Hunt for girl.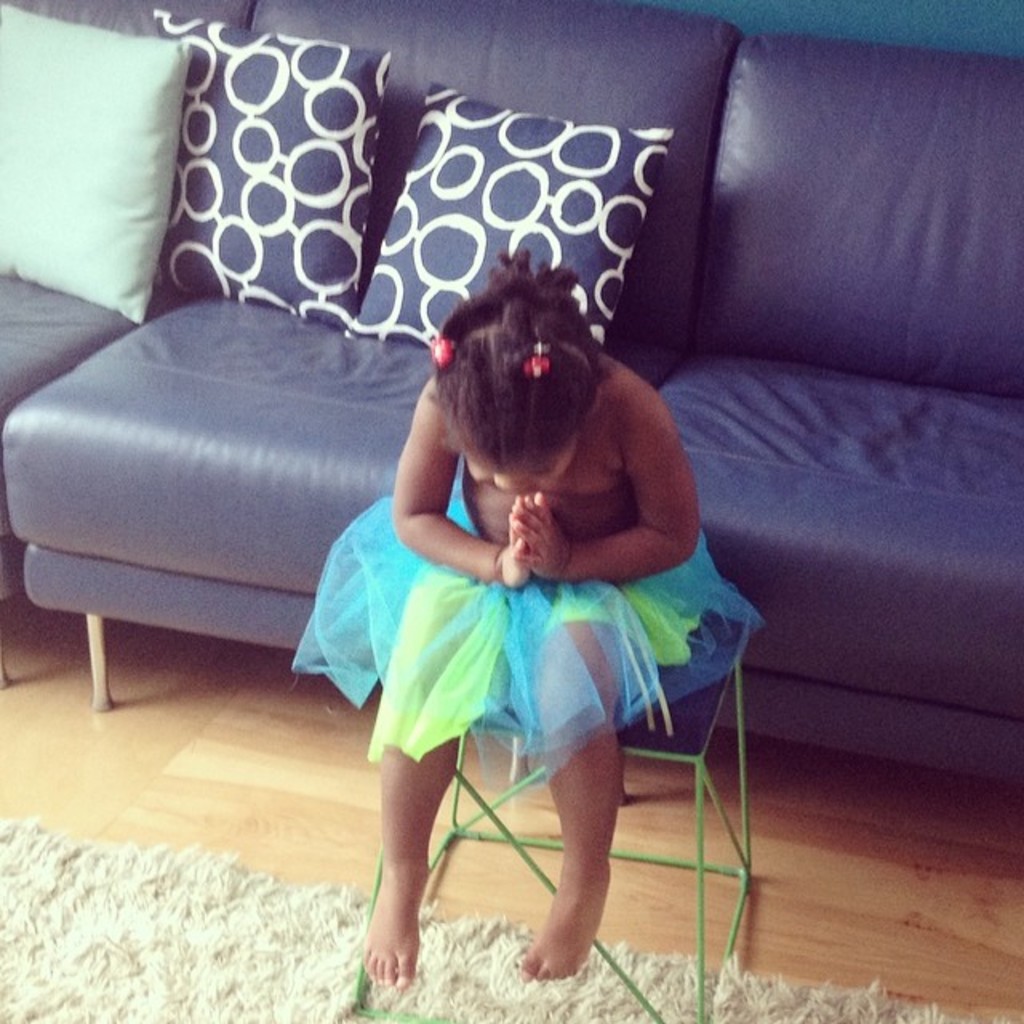
Hunted down at (288, 245, 766, 986).
